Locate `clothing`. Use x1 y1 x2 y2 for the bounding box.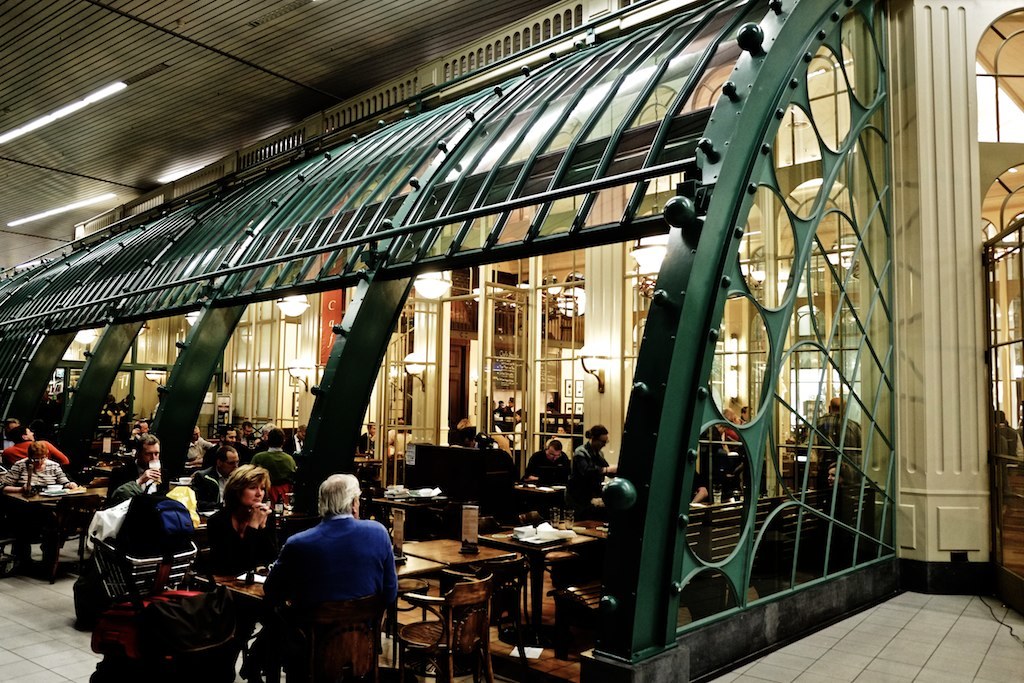
102 461 173 492.
